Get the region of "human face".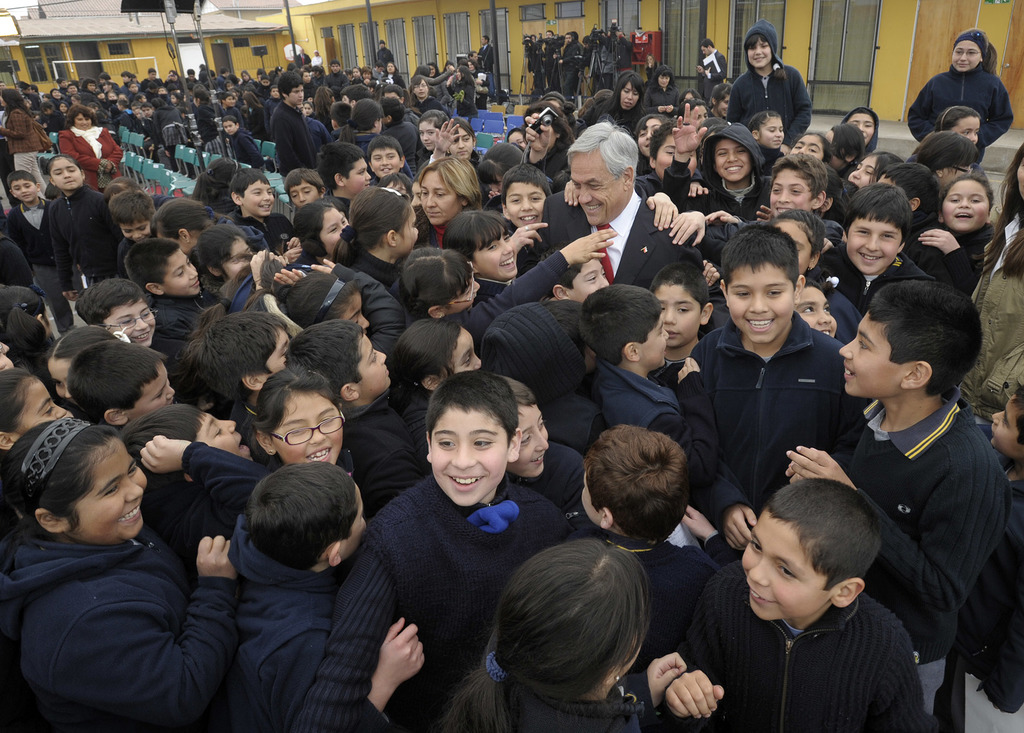
<bbox>579, 471, 598, 525</bbox>.
